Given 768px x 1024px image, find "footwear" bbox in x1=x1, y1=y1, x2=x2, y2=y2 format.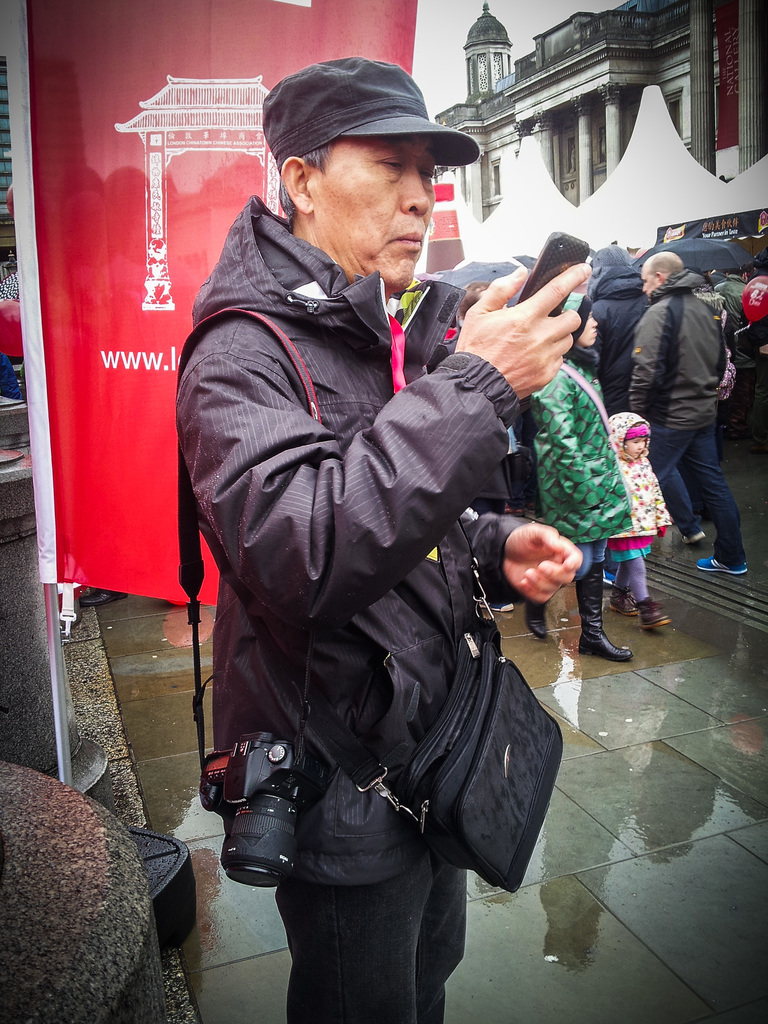
x1=639, y1=597, x2=674, y2=630.
